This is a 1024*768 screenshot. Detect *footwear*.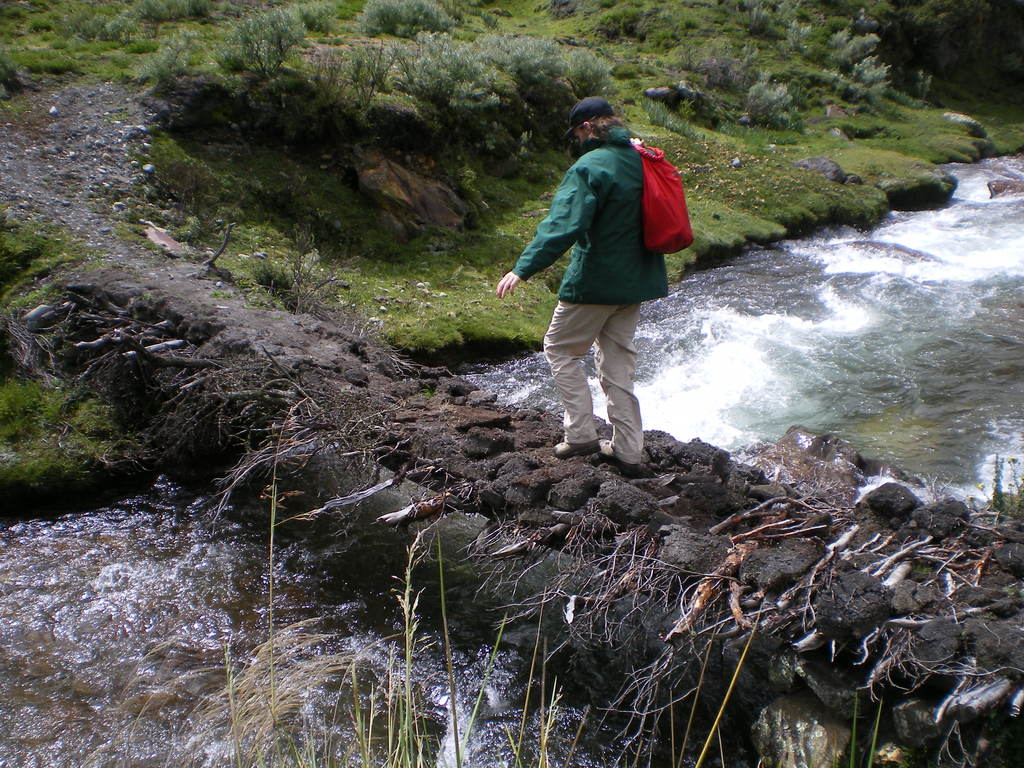
box(549, 439, 595, 464).
